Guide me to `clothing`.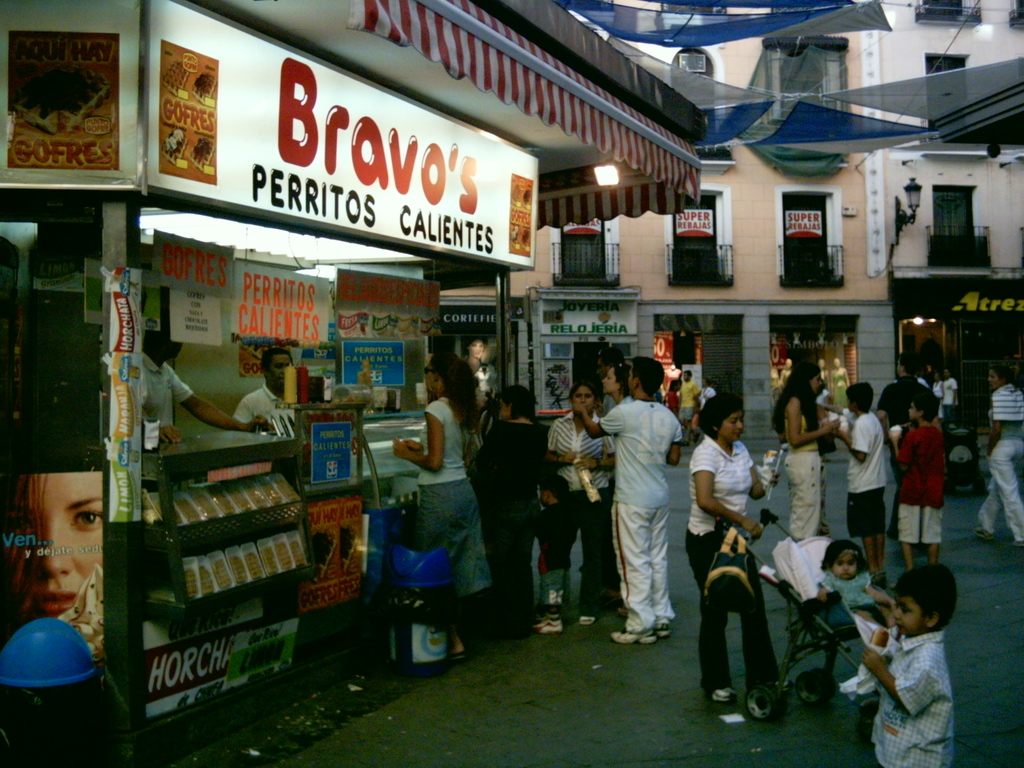
Guidance: bbox=(666, 391, 678, 416).
